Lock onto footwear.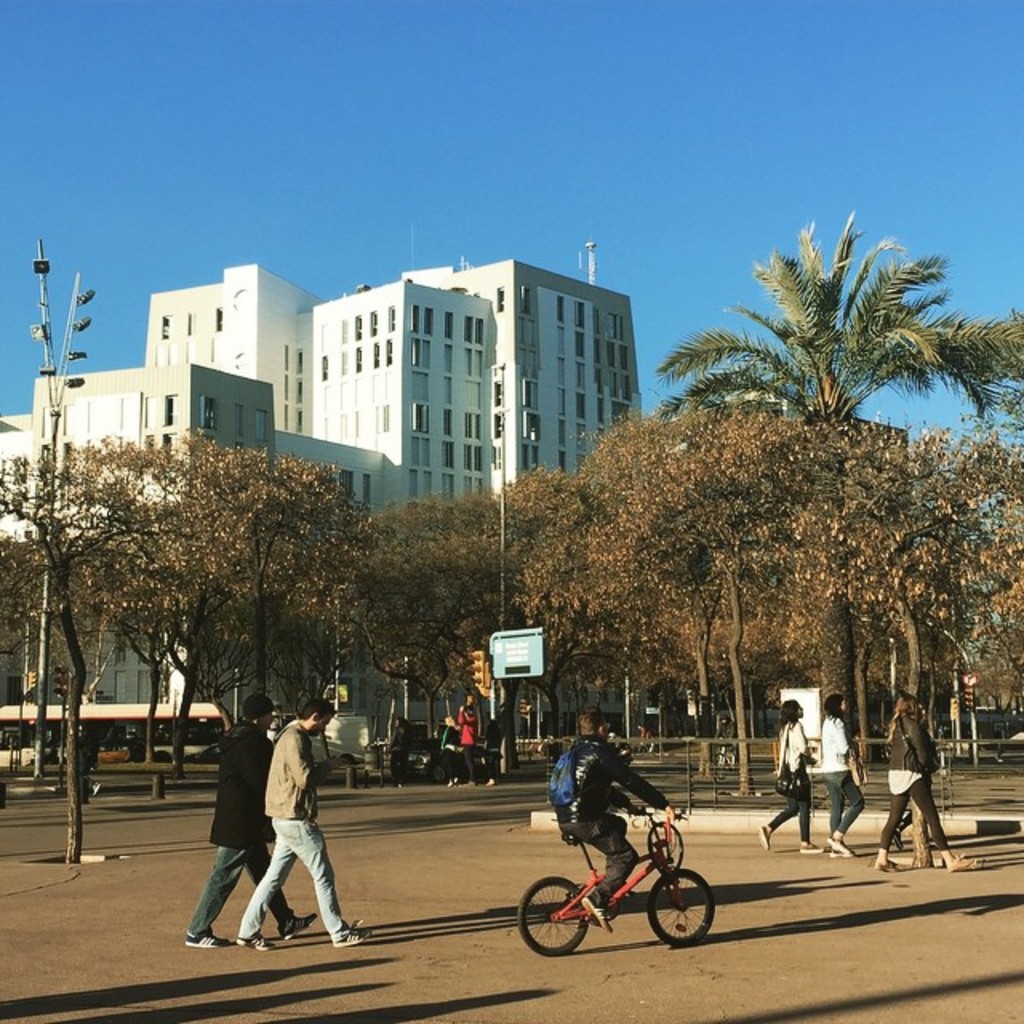
Locked: 586, 899, 614, 931.
